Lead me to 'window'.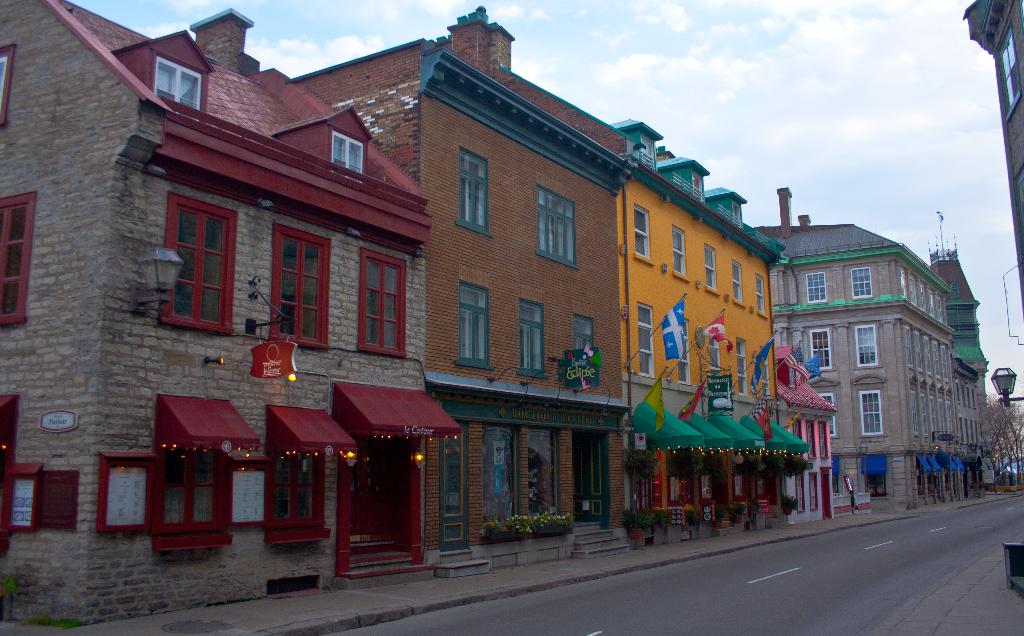
Lead to l=360, t=250, r=409, b=356.
